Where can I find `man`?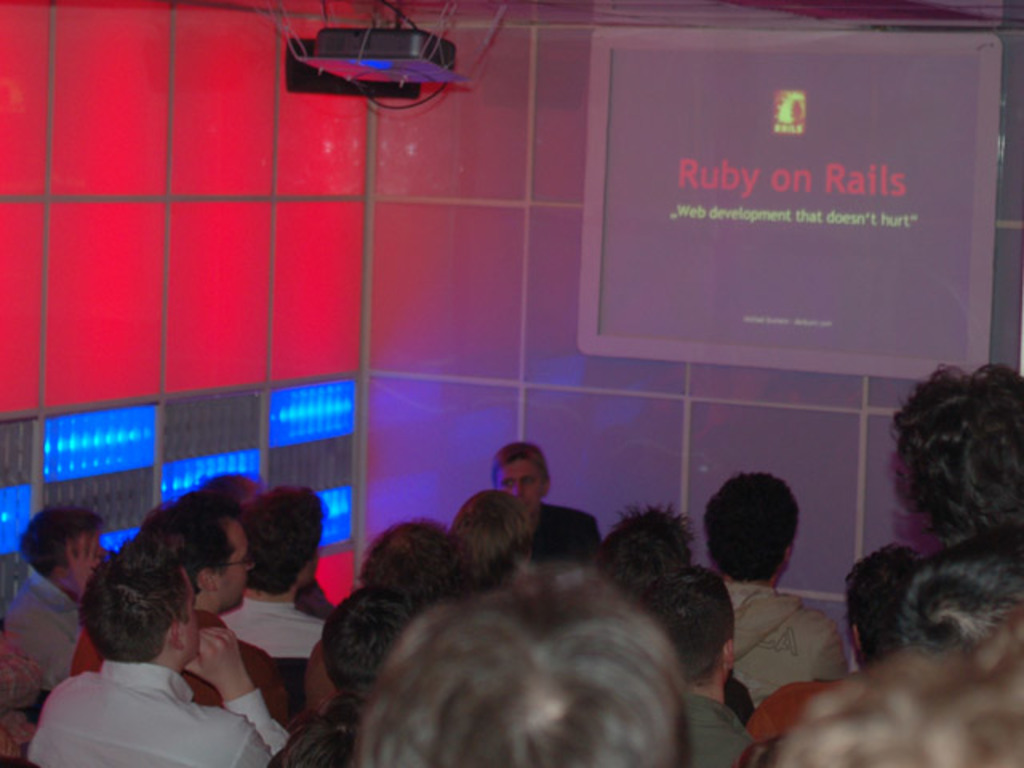
You can find it at <box>222,483,325,653</box>.
